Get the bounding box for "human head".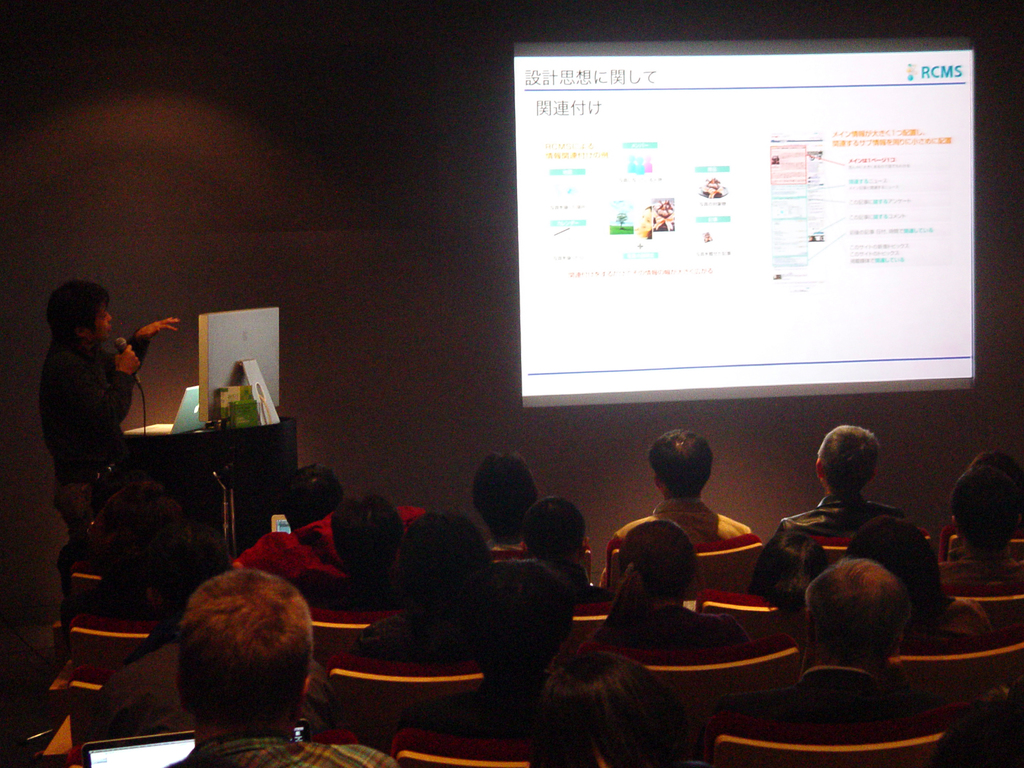
<region>49, 279, 116, 340</region>.
